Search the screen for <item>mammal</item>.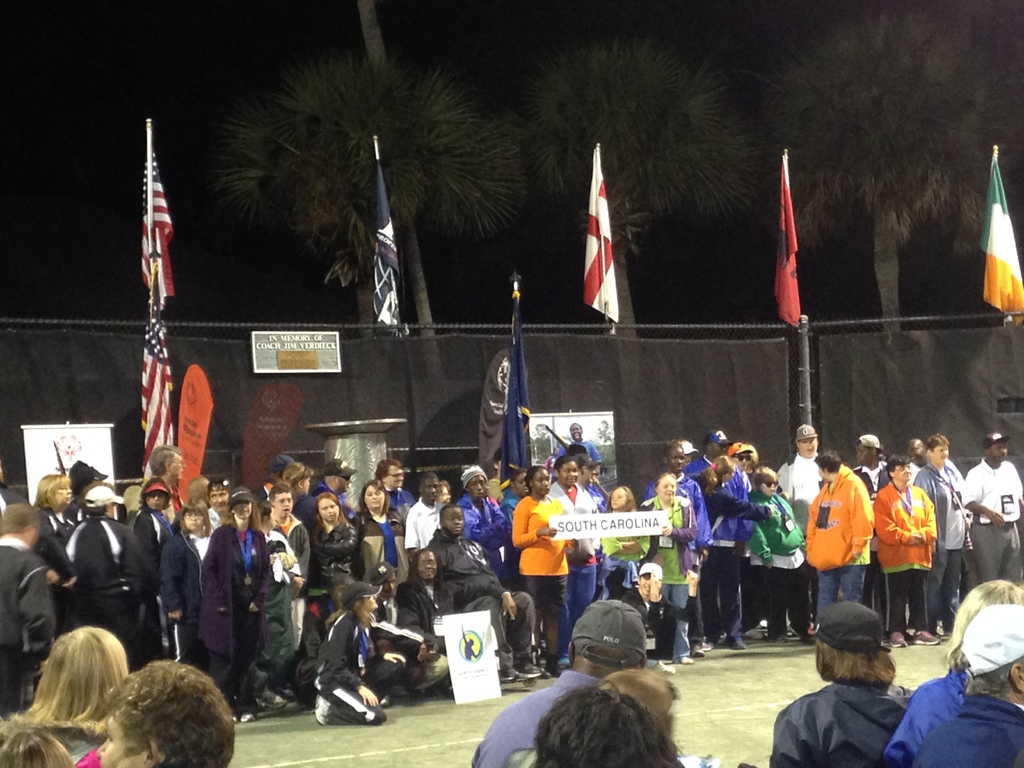
Found at (x1=457, y1=467, x2=511, y2=578).
